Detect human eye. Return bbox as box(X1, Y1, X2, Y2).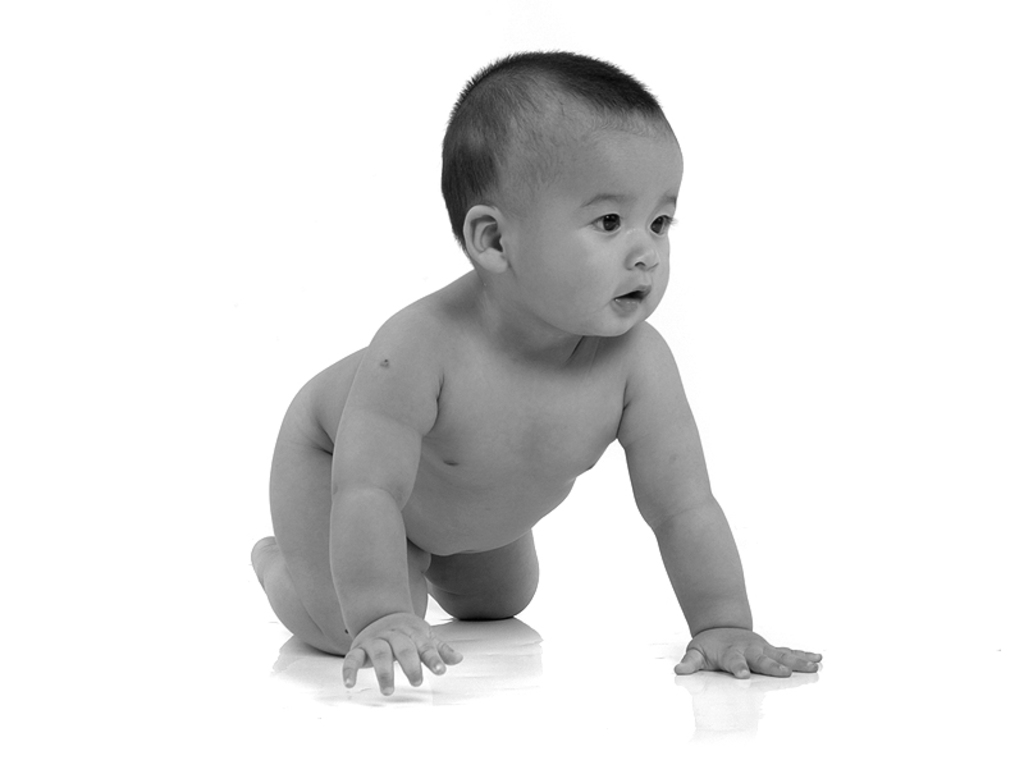
box(648, 205, 673, 241).
